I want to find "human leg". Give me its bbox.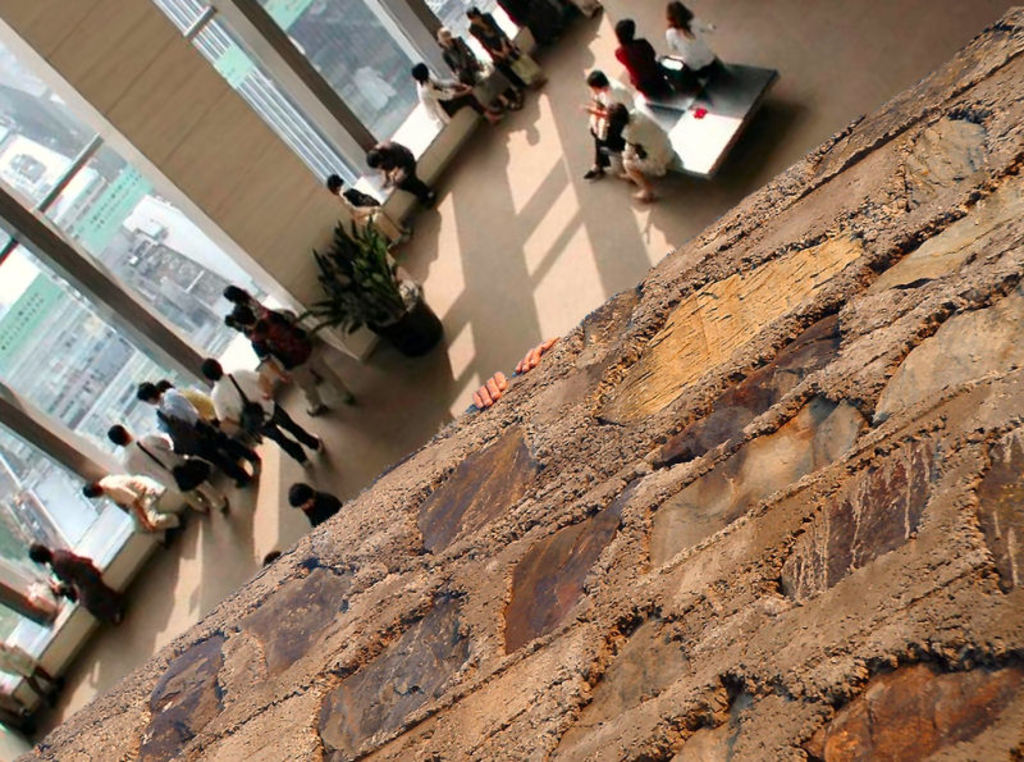
<region>502, 42, 545, 82</region>.
